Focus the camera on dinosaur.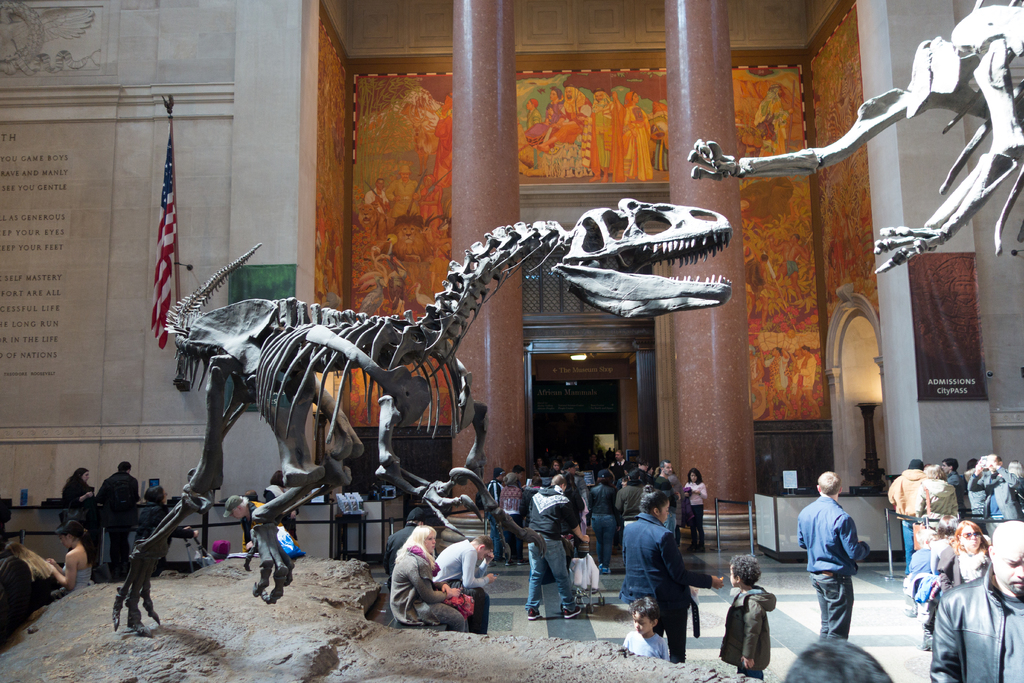
Focus region: crop(687, 0, 1023, 277).
